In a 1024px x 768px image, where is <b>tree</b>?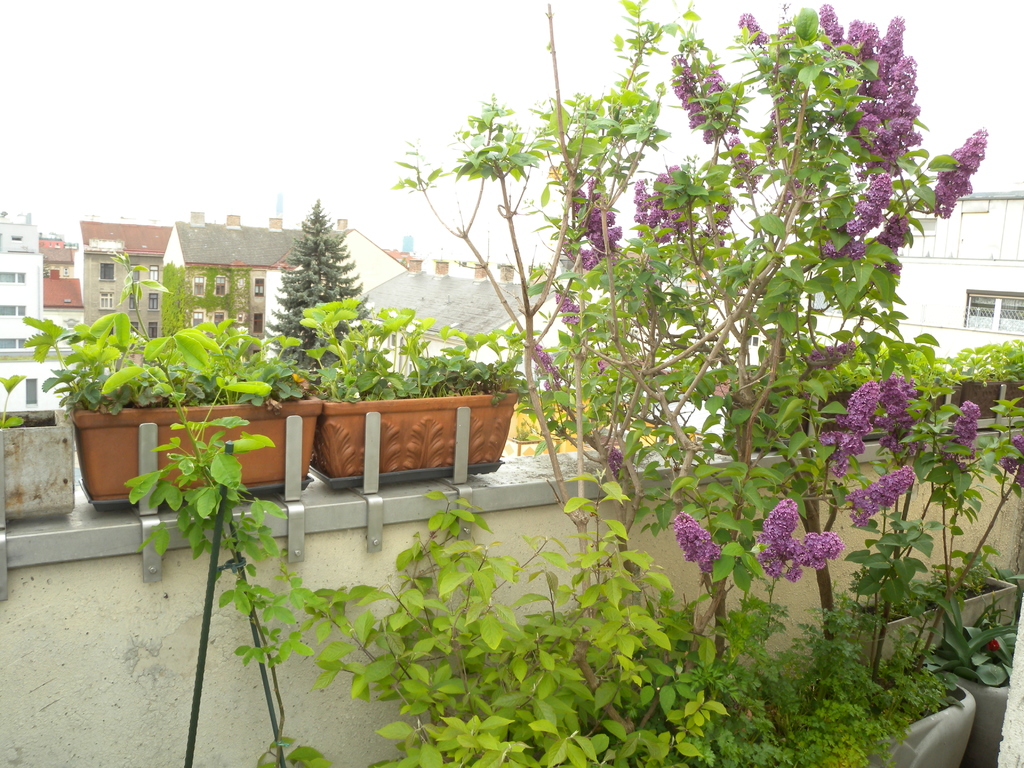
[left=396, top=0, right=948, bottom=767].
